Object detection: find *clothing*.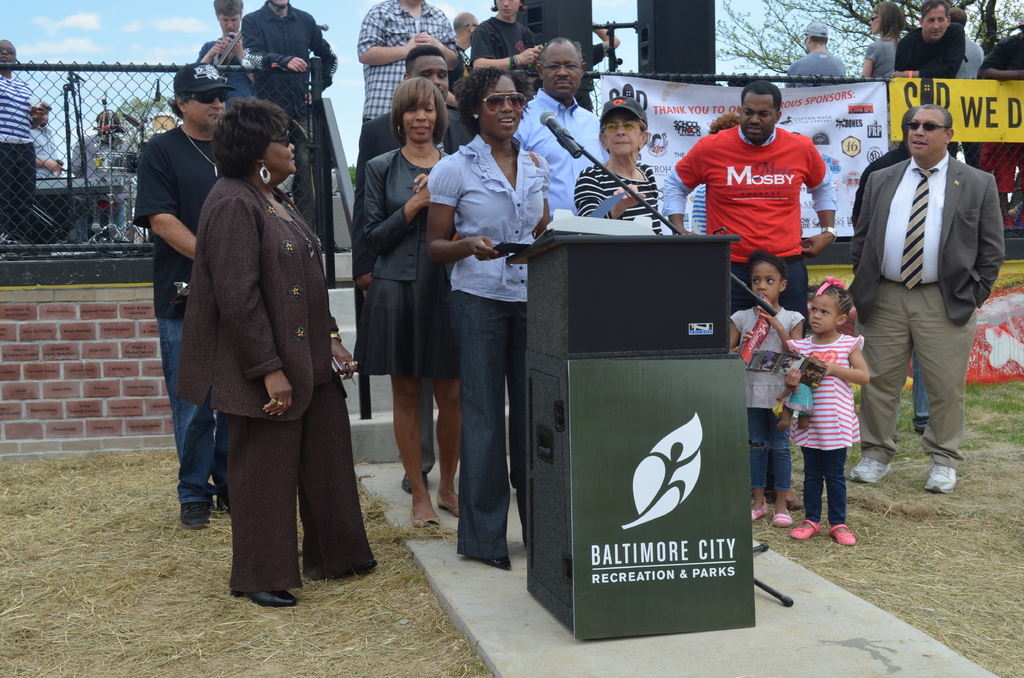
region(200, 40, 255, 108).
